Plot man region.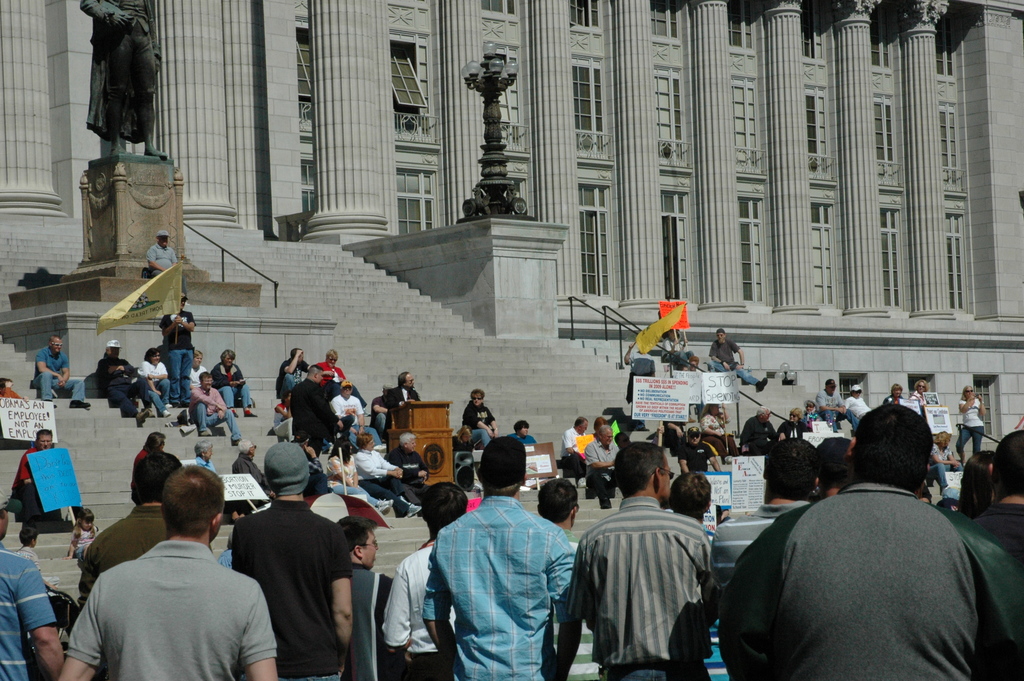
Plotted at Rect(845, 379, 875, 418).
